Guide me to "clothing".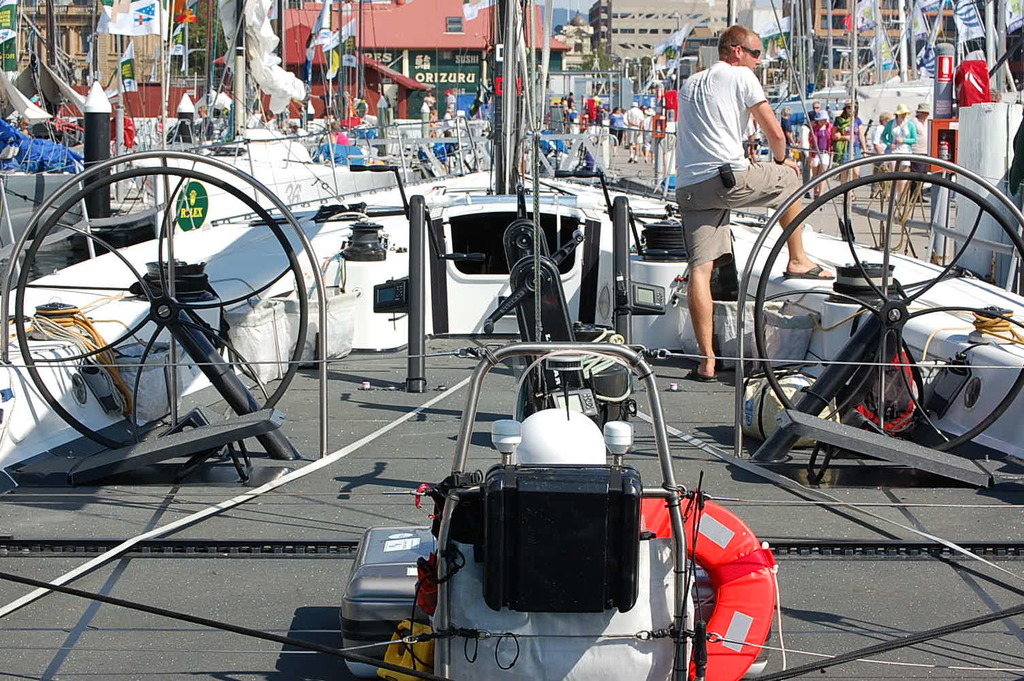
Guidance: left=663, top=54, right=796, bottom=277.
